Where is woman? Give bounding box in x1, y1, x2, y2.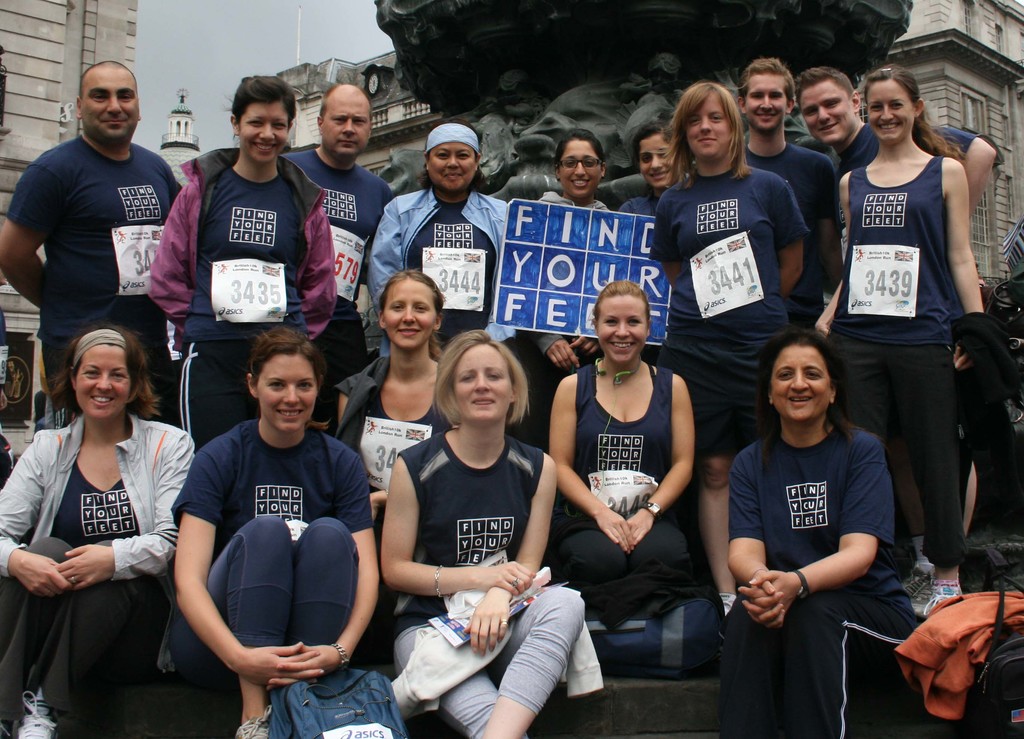
333, 284, 460, 496.
